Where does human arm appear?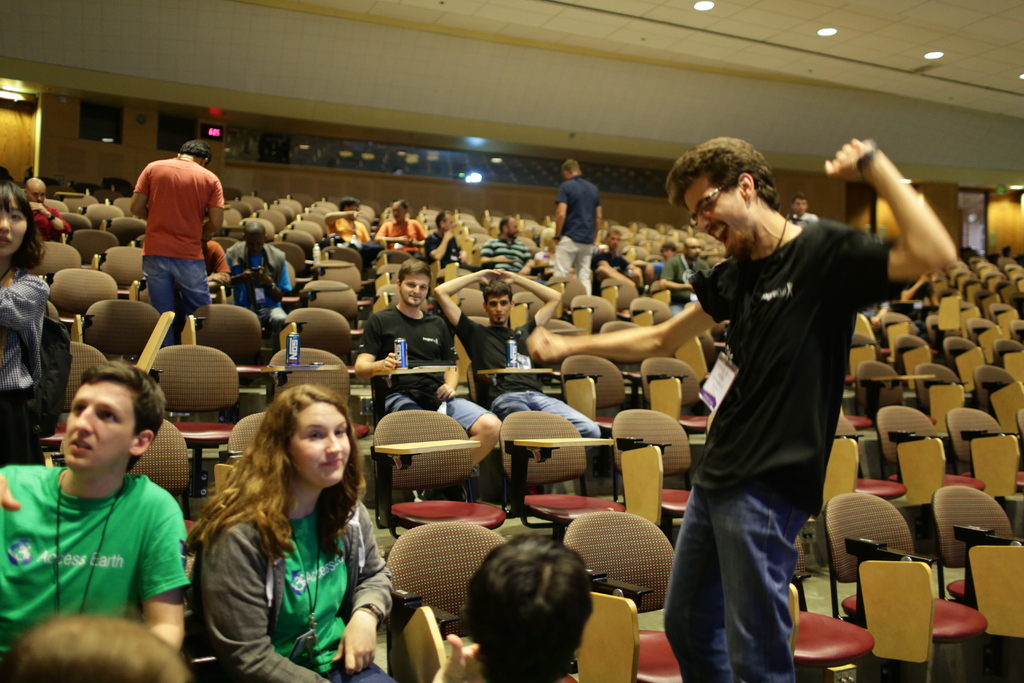
Appears at Rect(224, 251, 250, 286).
